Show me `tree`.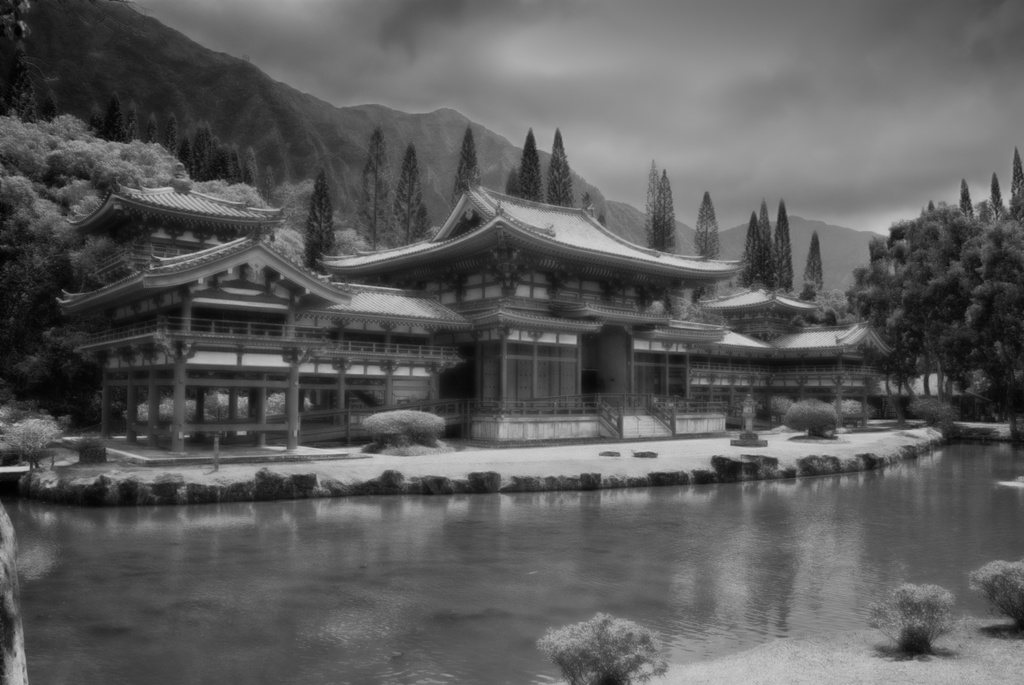
`tree` is here: (412,204,432,245).
